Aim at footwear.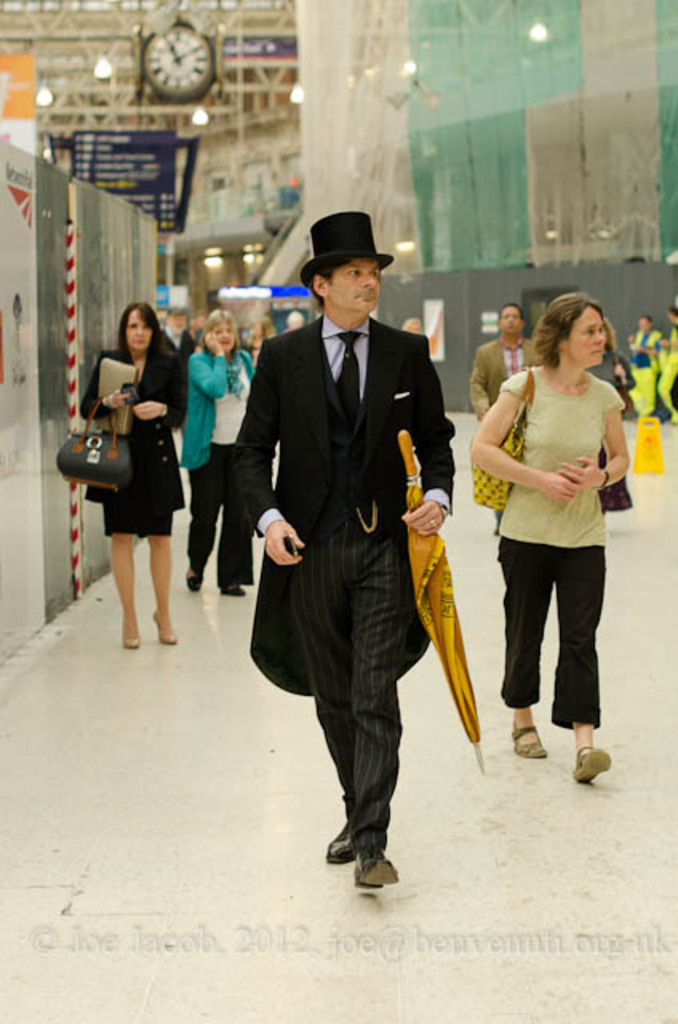
Aimed at [507,706,544,749].
